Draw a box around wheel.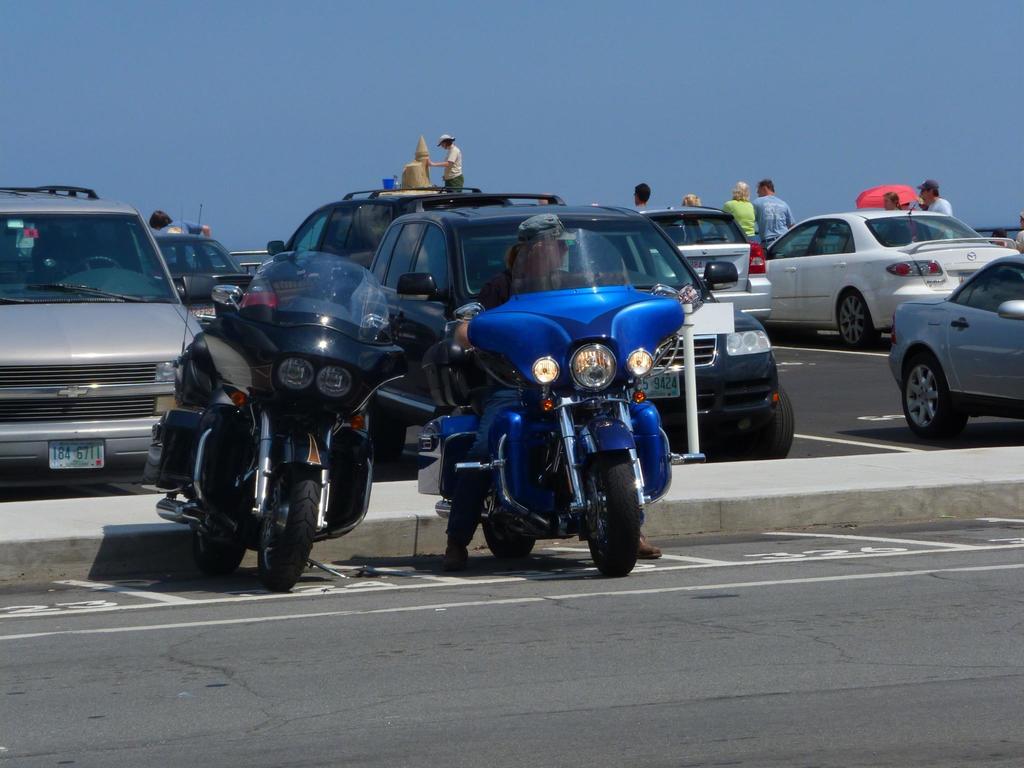
box(586, 447, 641, 574).
